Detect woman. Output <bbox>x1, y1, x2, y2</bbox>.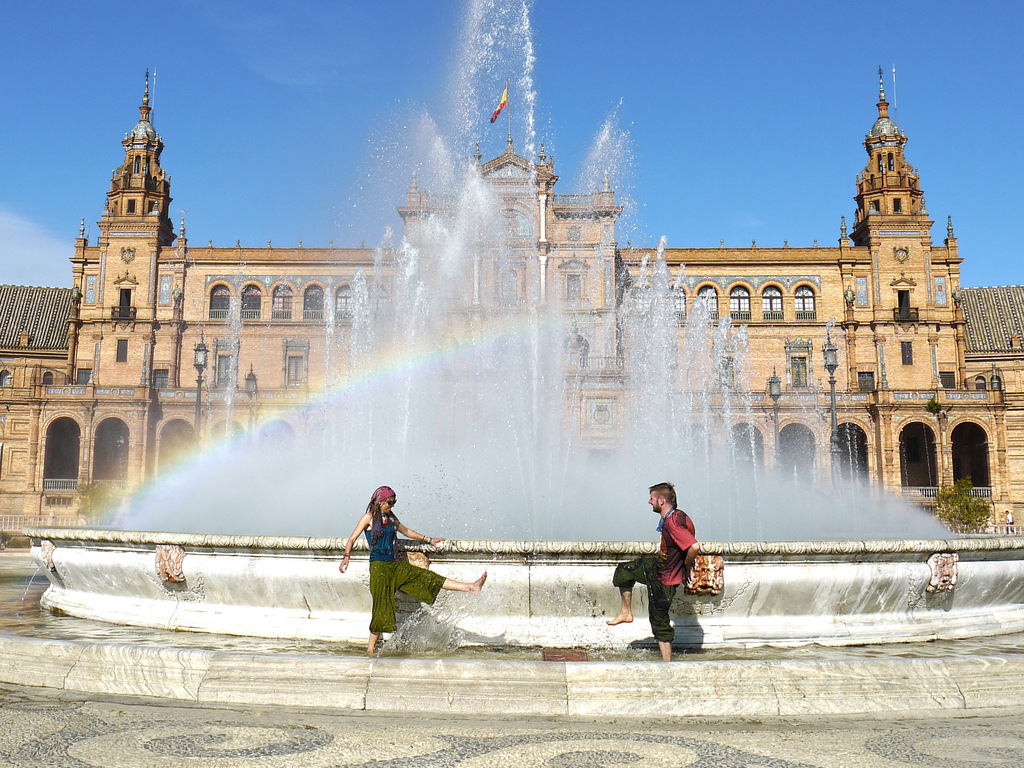
<bbox>334, 483, 489, 660</bbox>.
